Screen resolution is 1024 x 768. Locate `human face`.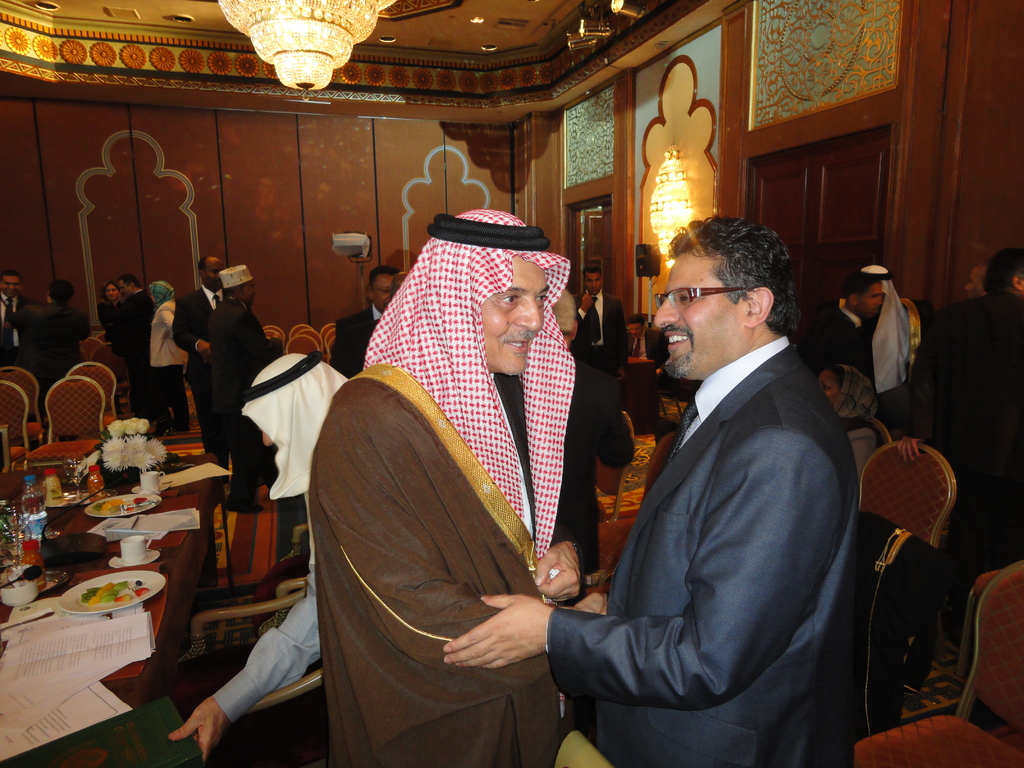
<region>106, 284, 117, 304</region>.
